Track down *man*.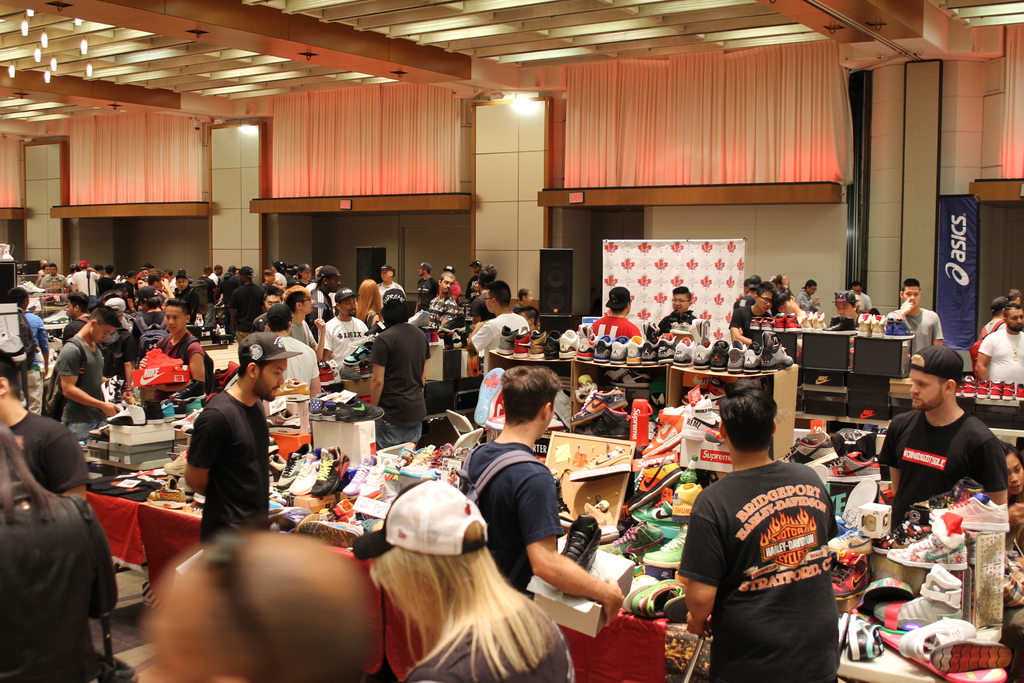
Tracked to x1=136 y1=267 x2=148 y2=281.
